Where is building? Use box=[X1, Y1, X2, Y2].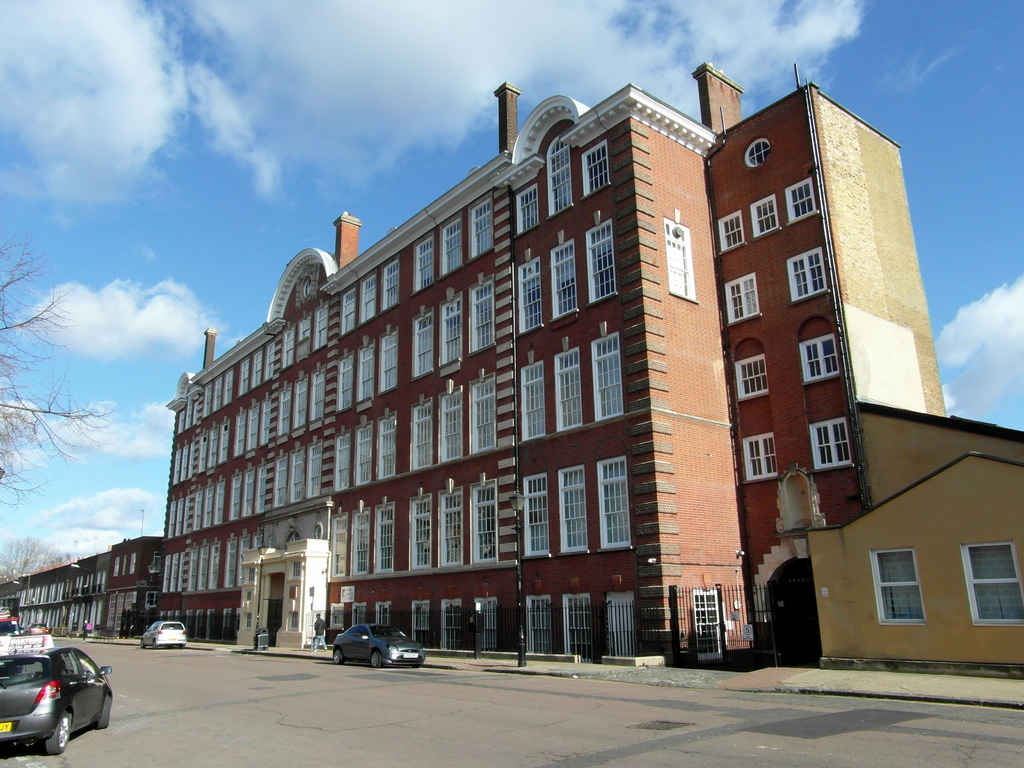
box=[0, 532, 162, 641].
